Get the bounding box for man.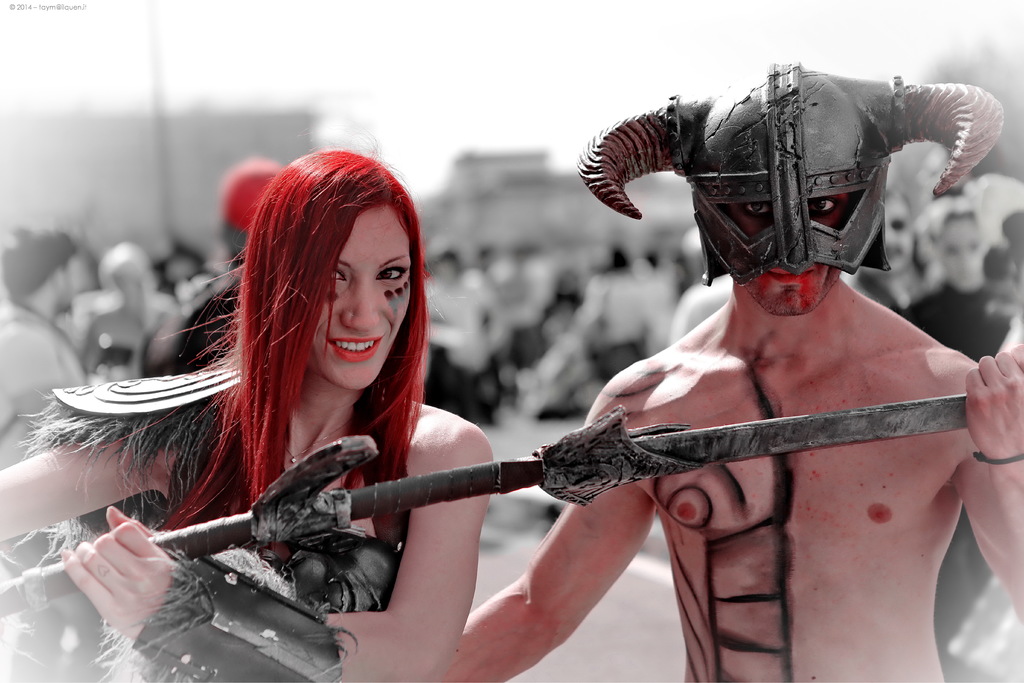
BBox(444, 58, 1023, 682).
